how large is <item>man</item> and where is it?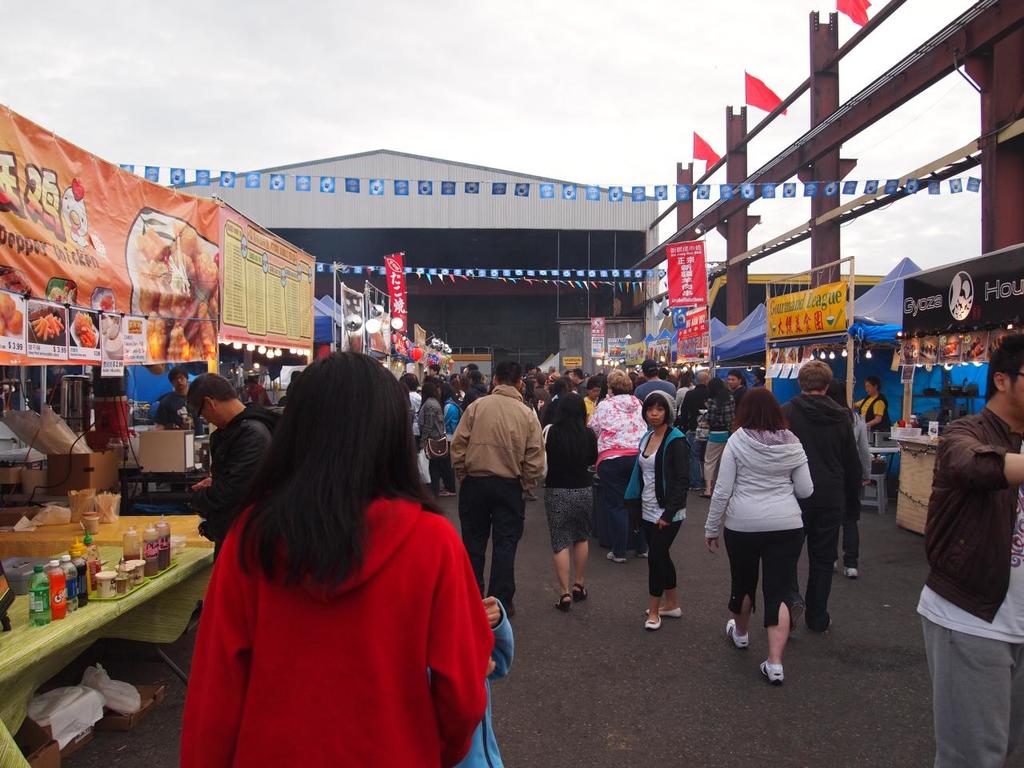
Bounding box: (750, 371, 766, 386).
